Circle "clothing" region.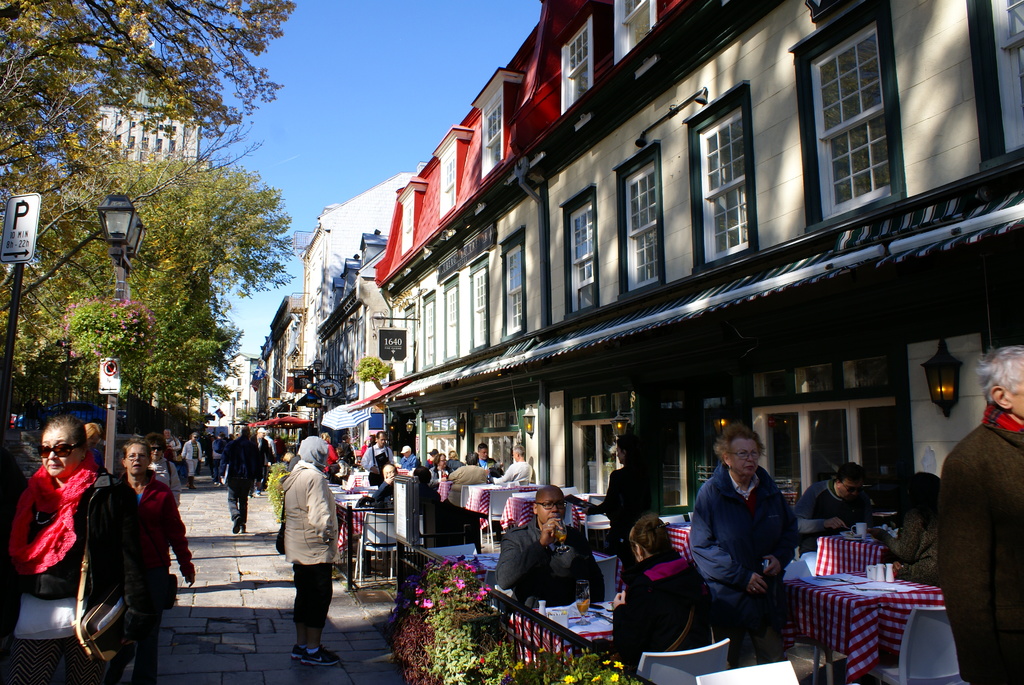
Region: crop(687, 462, 807, 645).
